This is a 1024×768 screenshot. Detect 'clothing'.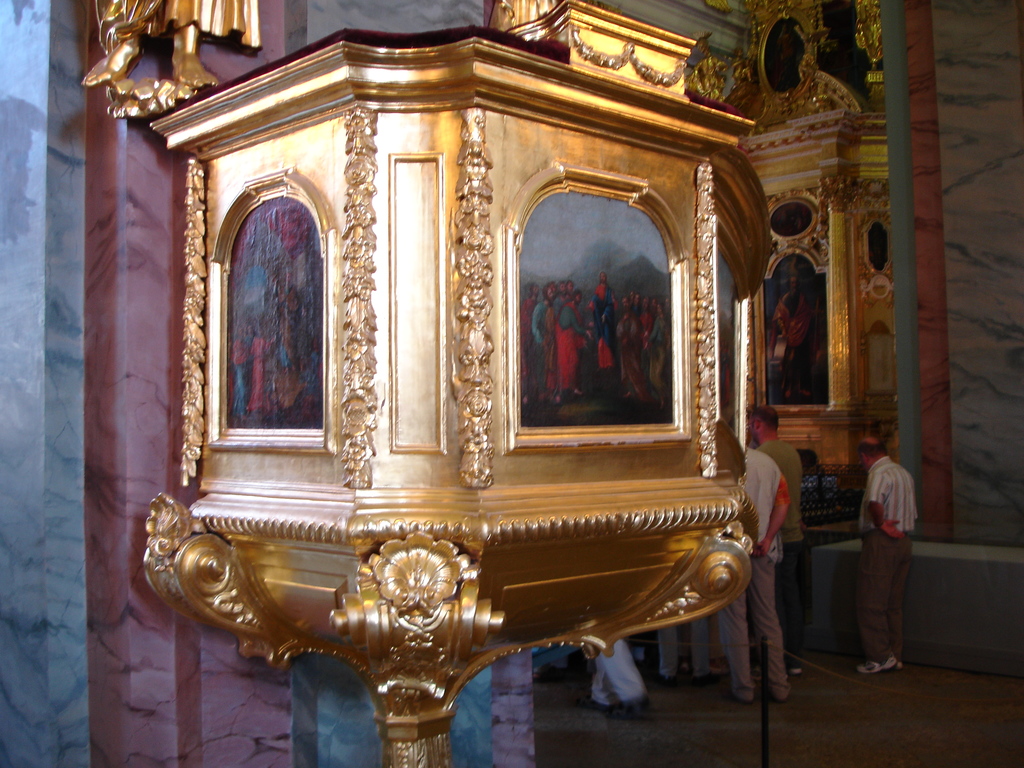
bbox=(756, 433, 806, 654).
